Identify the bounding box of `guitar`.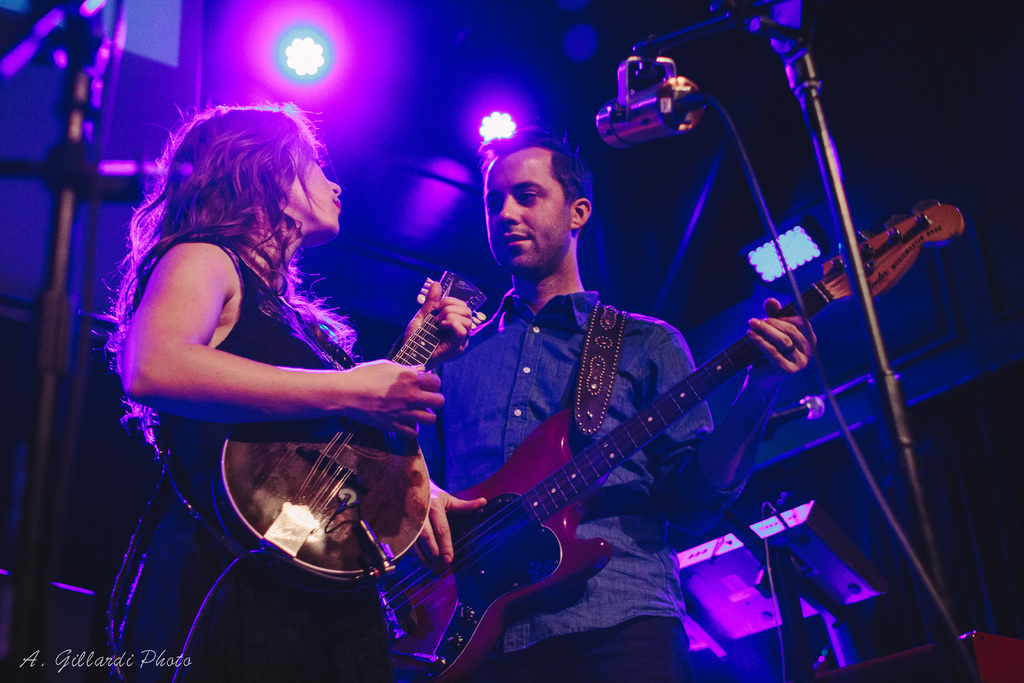
(211,262,489,591).
